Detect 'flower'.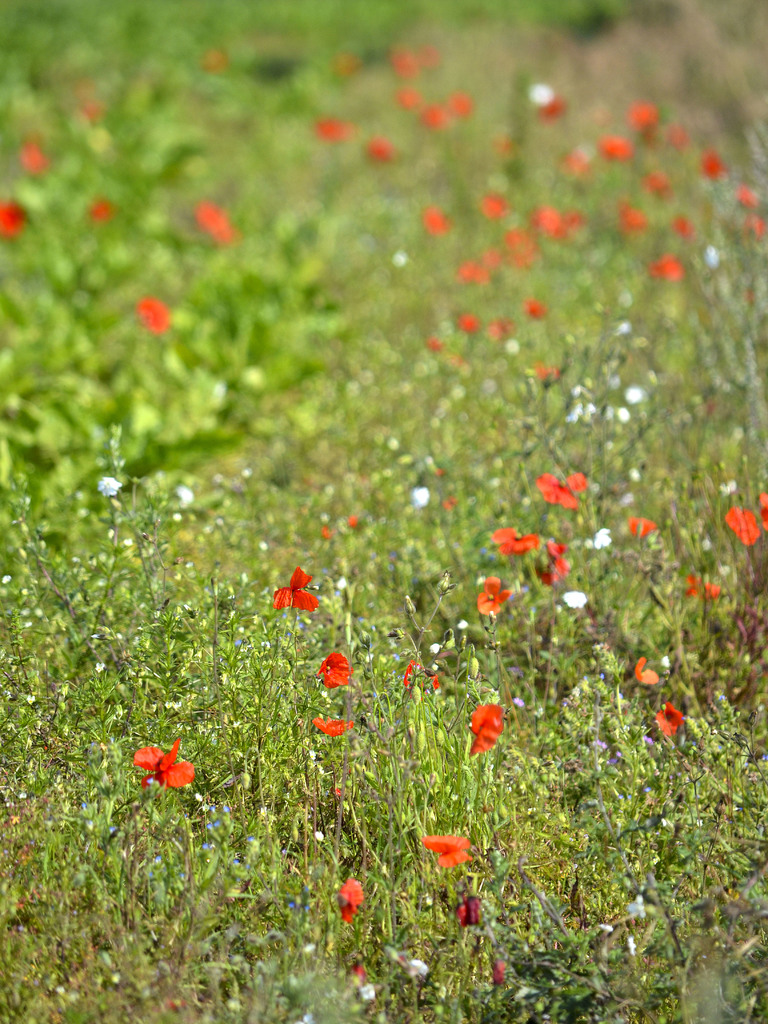
Detected at bbox=(336, 876, 366, 920).
